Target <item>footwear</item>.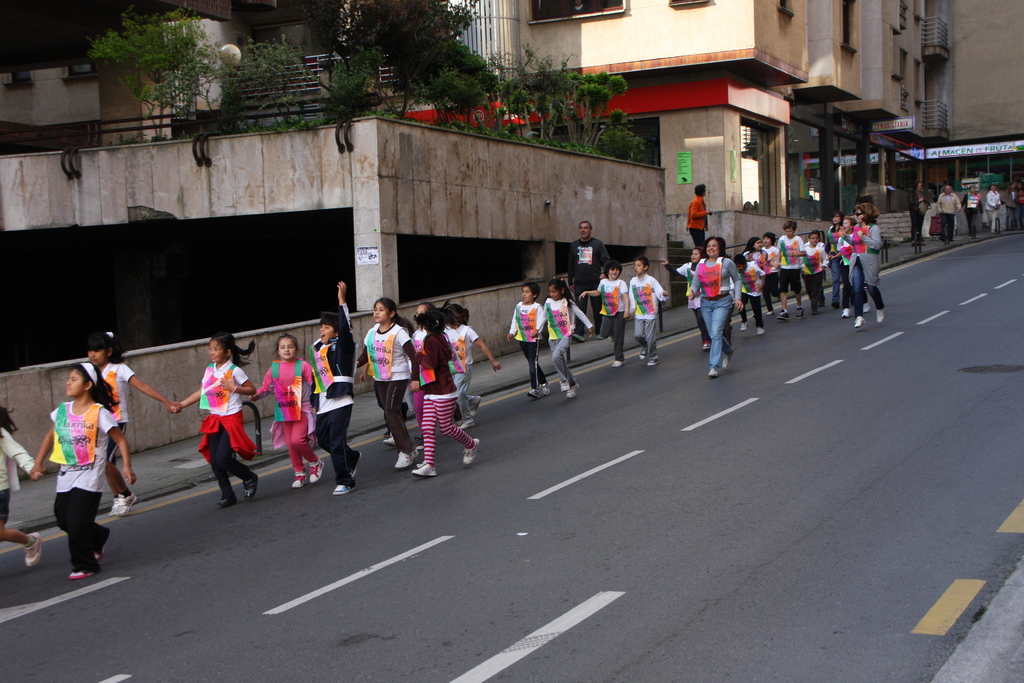
Target region: [left=772, top=309, right=788, bottom=319].
